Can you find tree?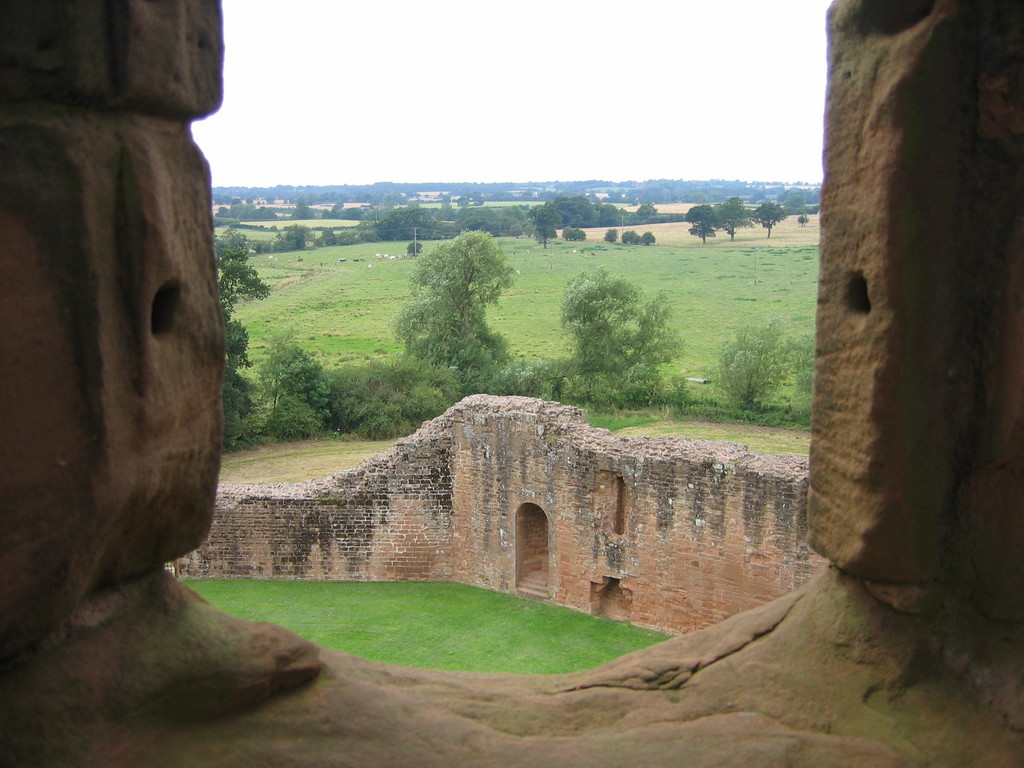
Yes, bounding box: x1=260, y1=324, x2=305, y2=410.
